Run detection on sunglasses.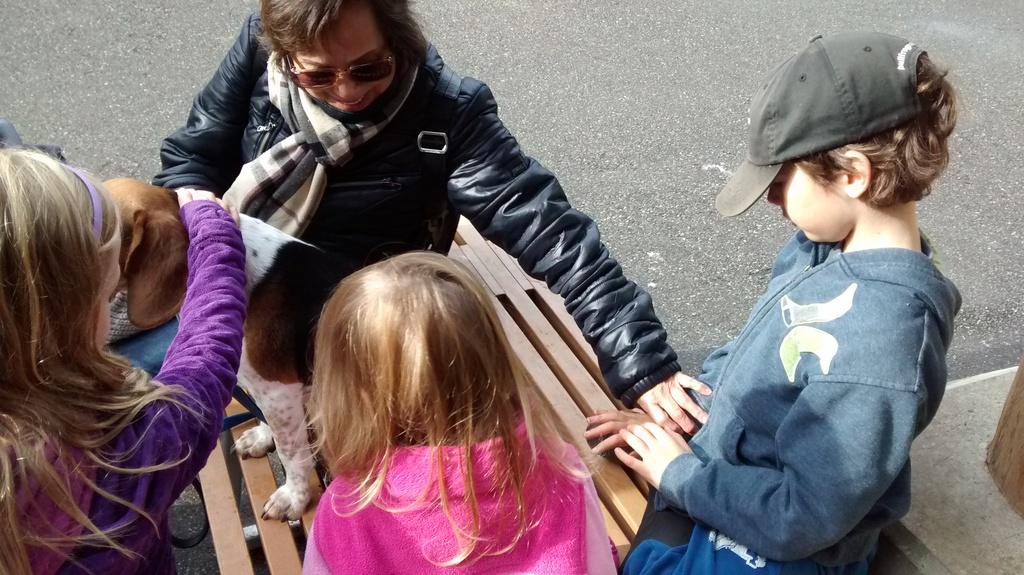
Result: bbox=[284, 54, 390, 84].
